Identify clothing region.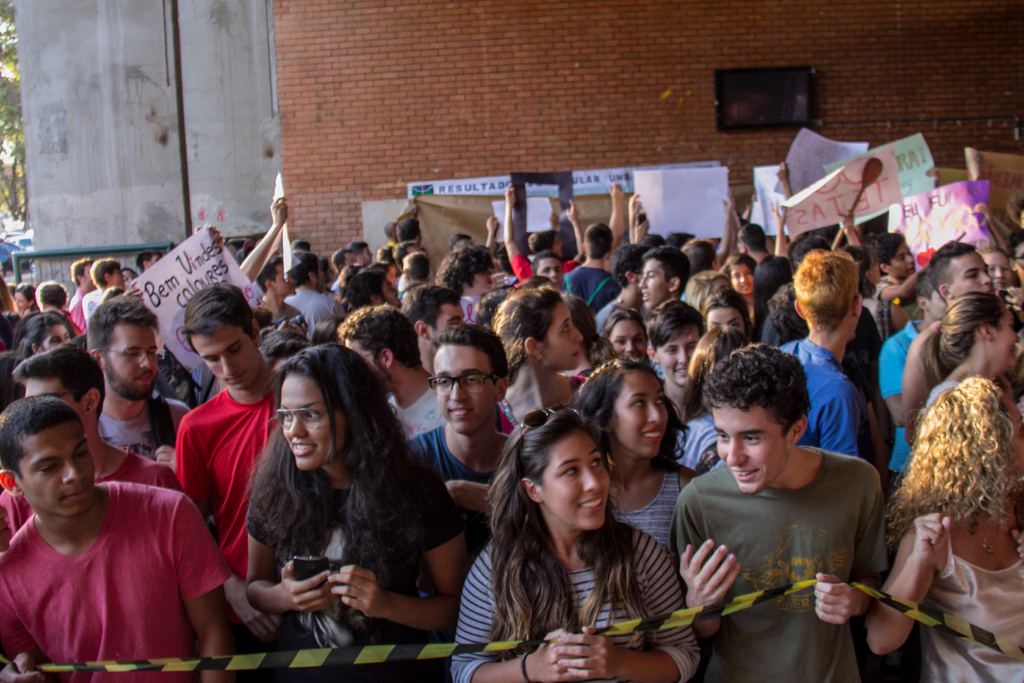
Region: [1,479,246,673].
